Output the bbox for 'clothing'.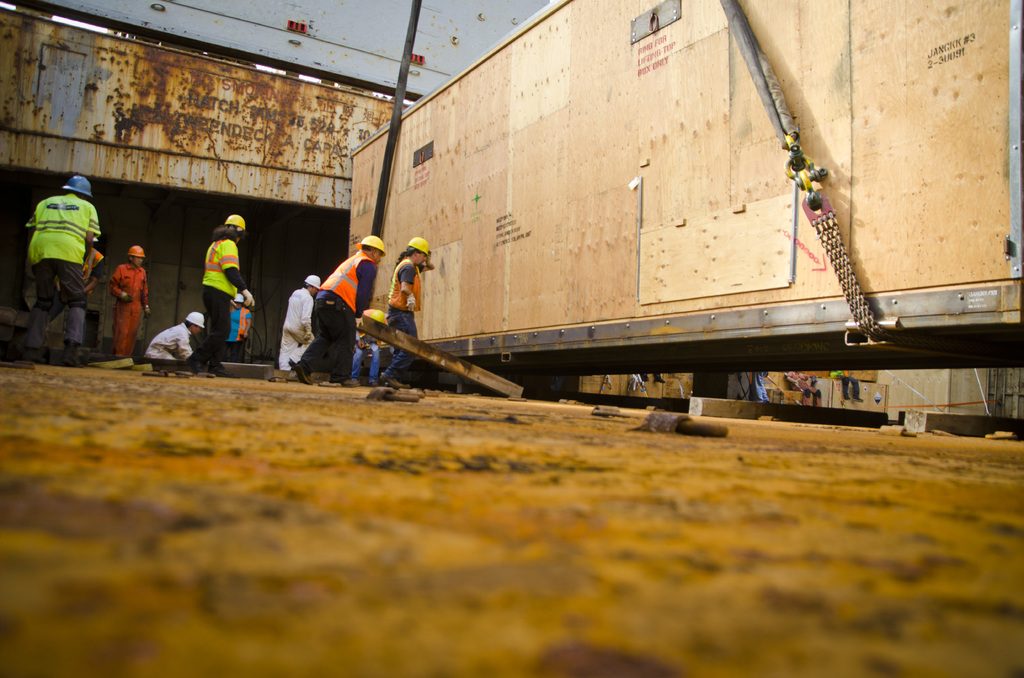
BBox(277, 285, 314, 369).
